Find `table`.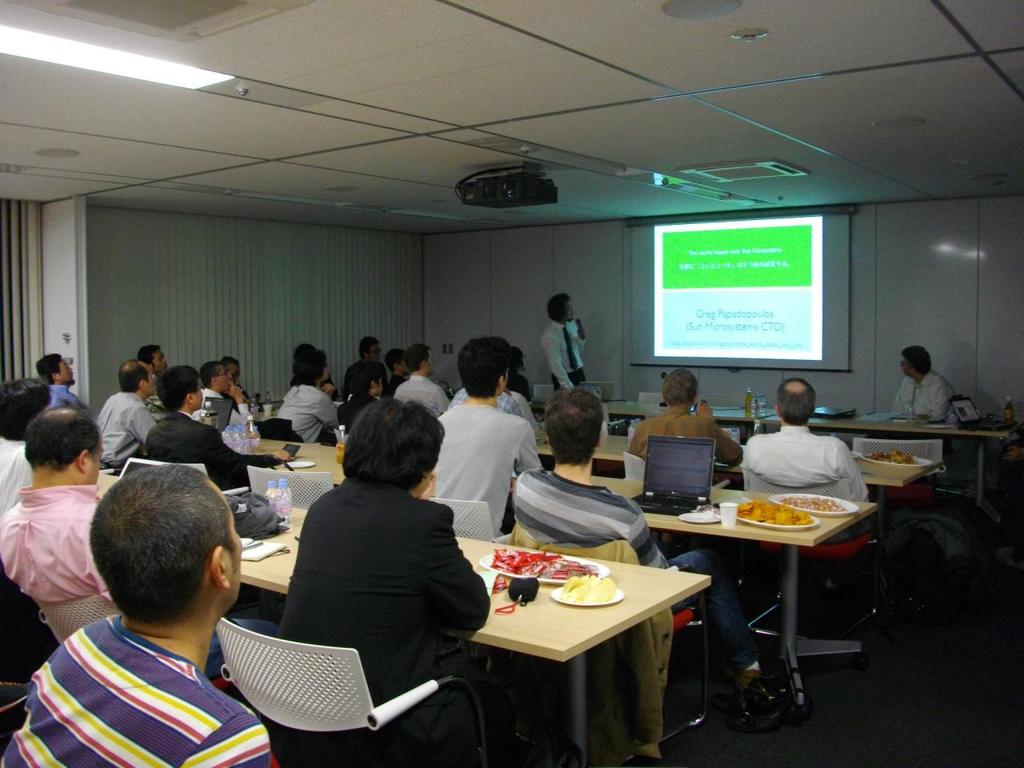
<region>237, 505, 695, 767</region>.
